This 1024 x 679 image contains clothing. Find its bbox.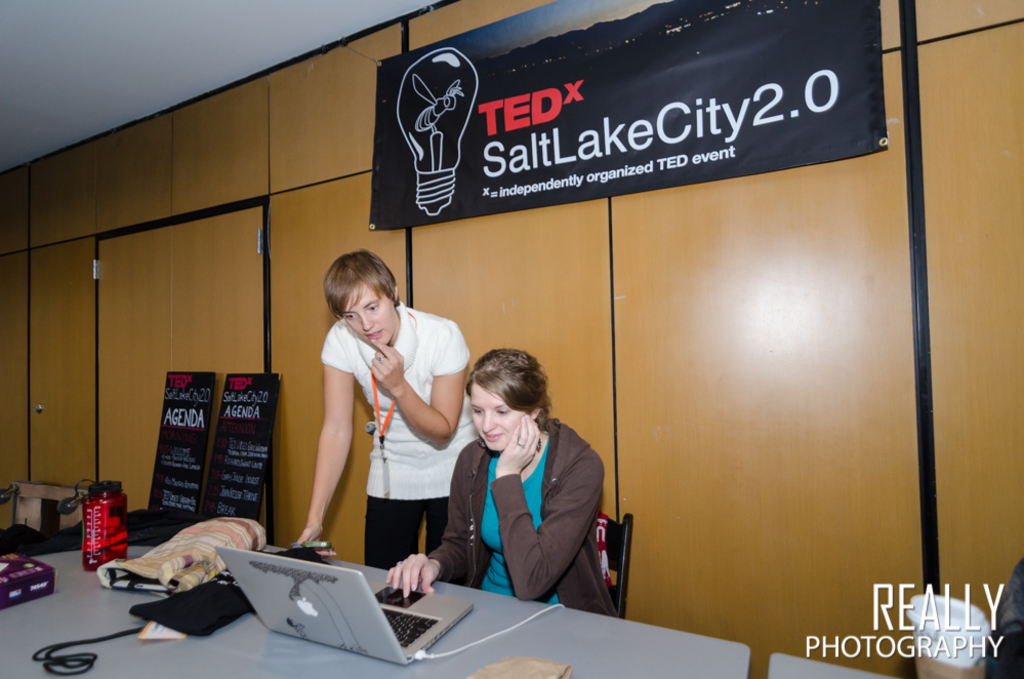
box(320, 301, 480, 571).
